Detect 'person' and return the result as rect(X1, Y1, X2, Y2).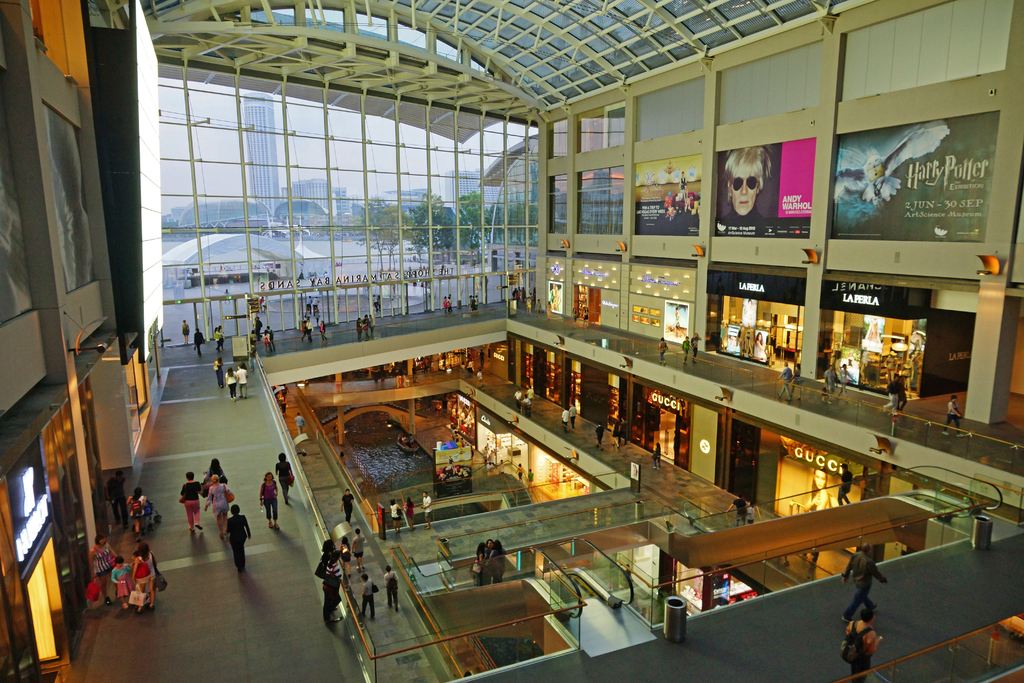
rect(836, 604, 879, 682).
